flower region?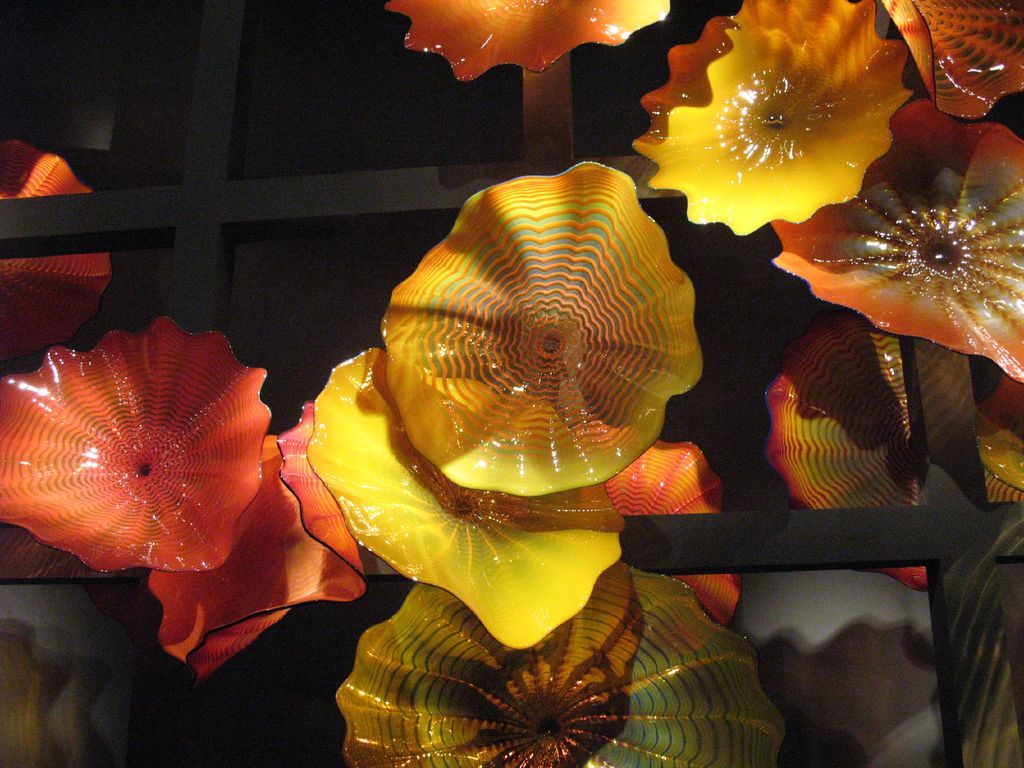
[0,319,266,576]
